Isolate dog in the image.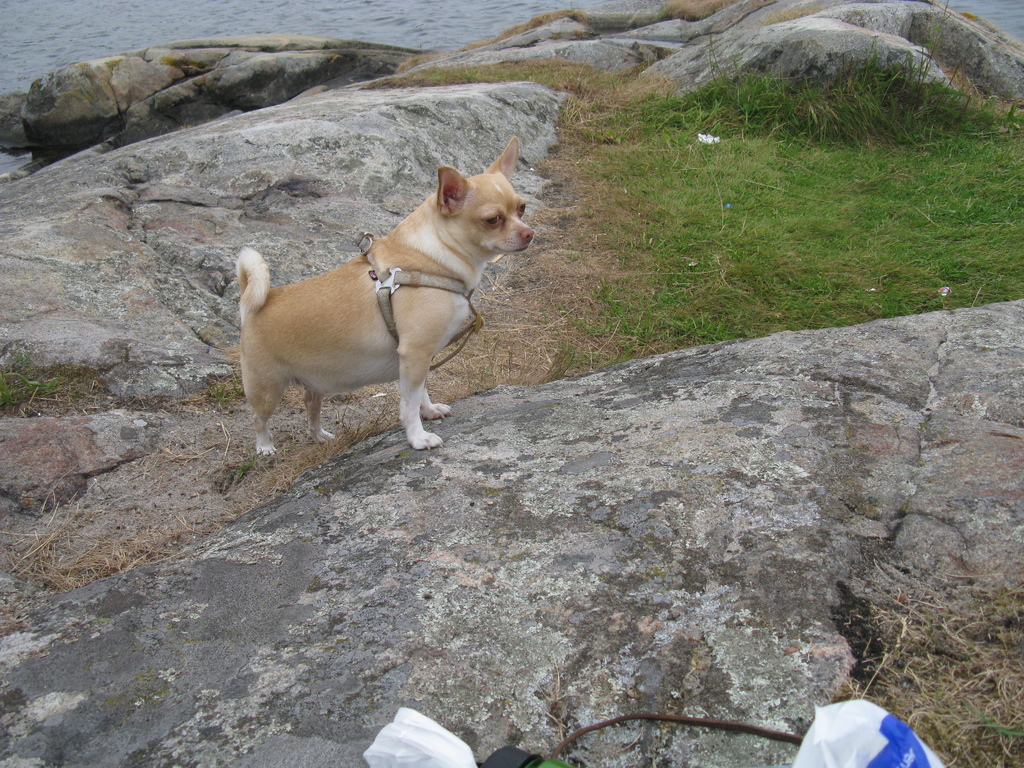
Isolated region: [x1=237, y1=137, x2=537, y2=457].
